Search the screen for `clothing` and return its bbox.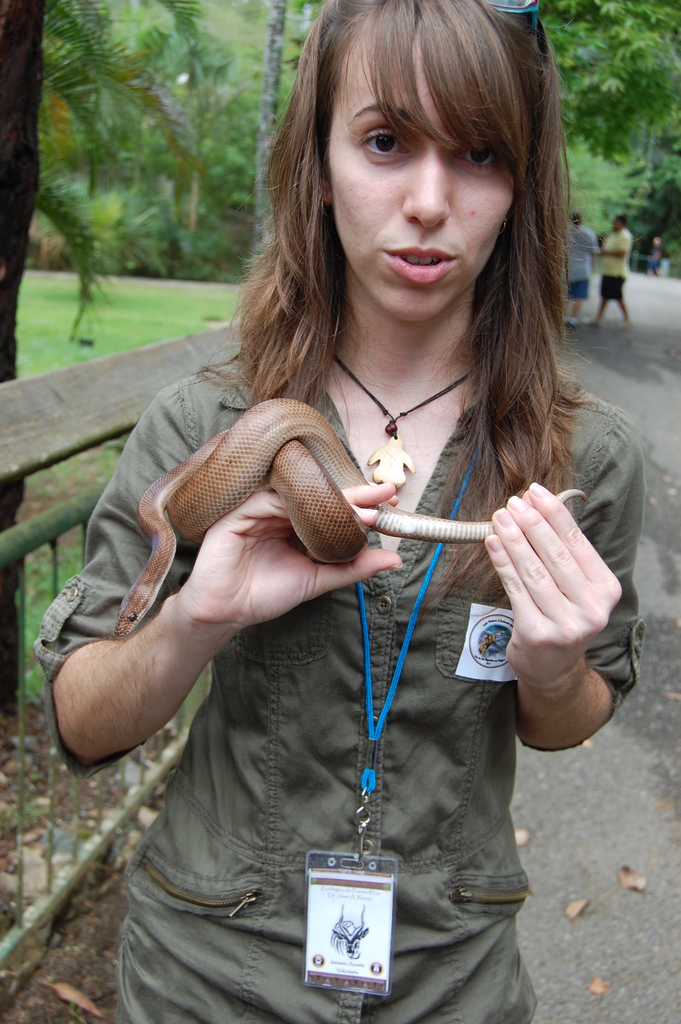
Found: (72,236,602,955).
